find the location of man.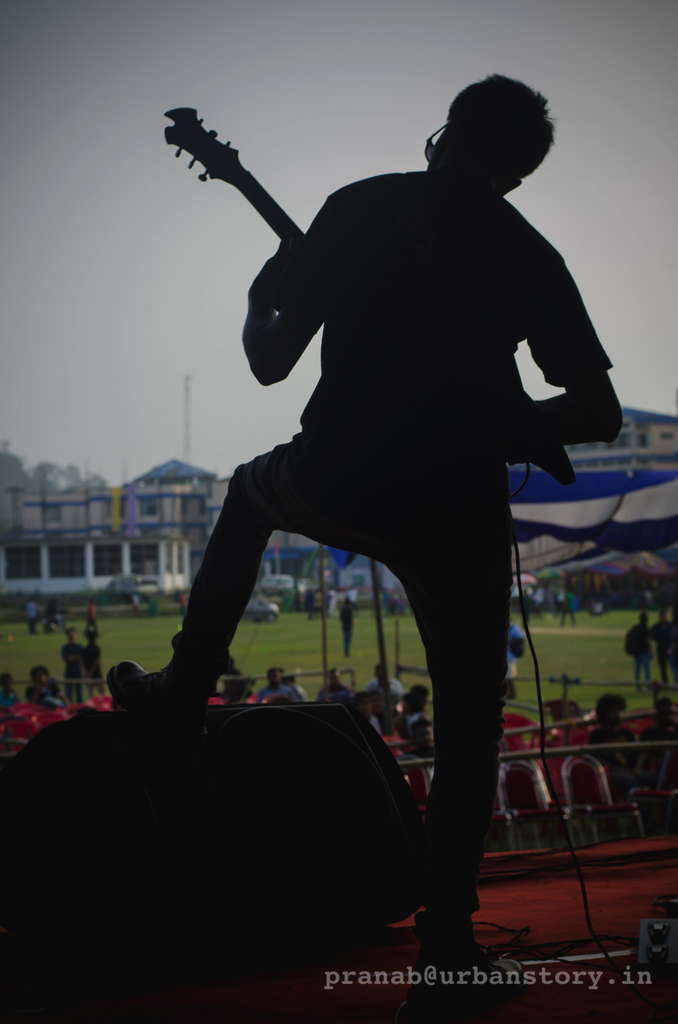
Location: bbox(652, 608, 677, 687).
